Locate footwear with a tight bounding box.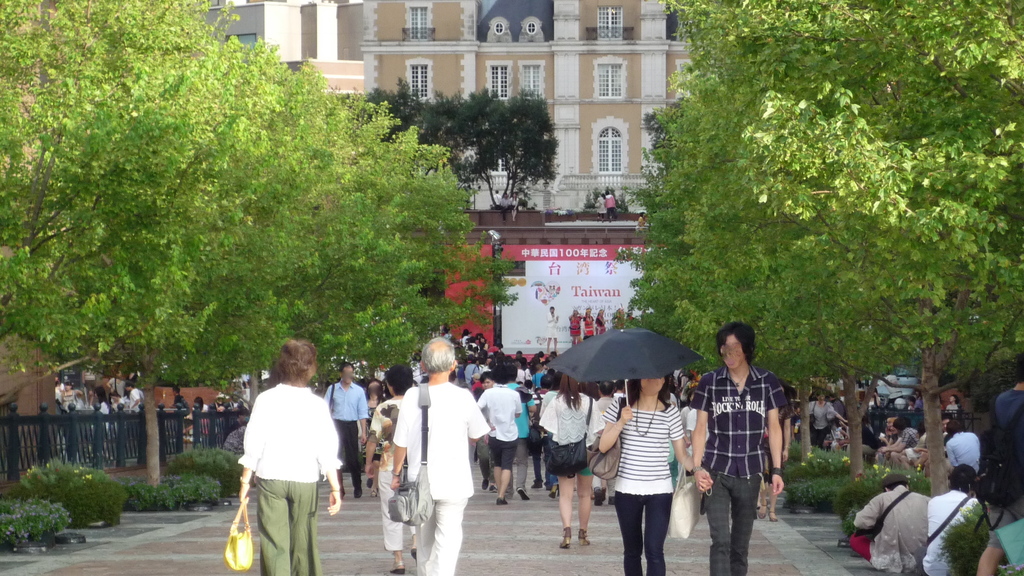
[x1=771, y1=513, x2=774, y2=518].
